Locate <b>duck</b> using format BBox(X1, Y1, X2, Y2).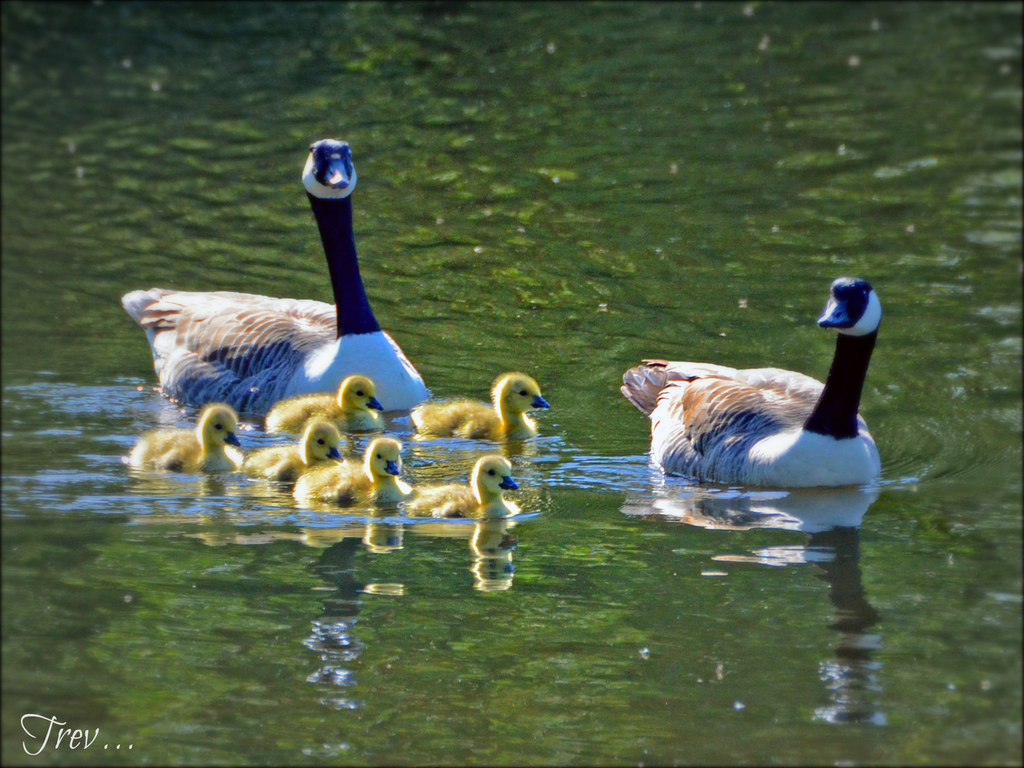
BBox(128, 399, 244, 472).
